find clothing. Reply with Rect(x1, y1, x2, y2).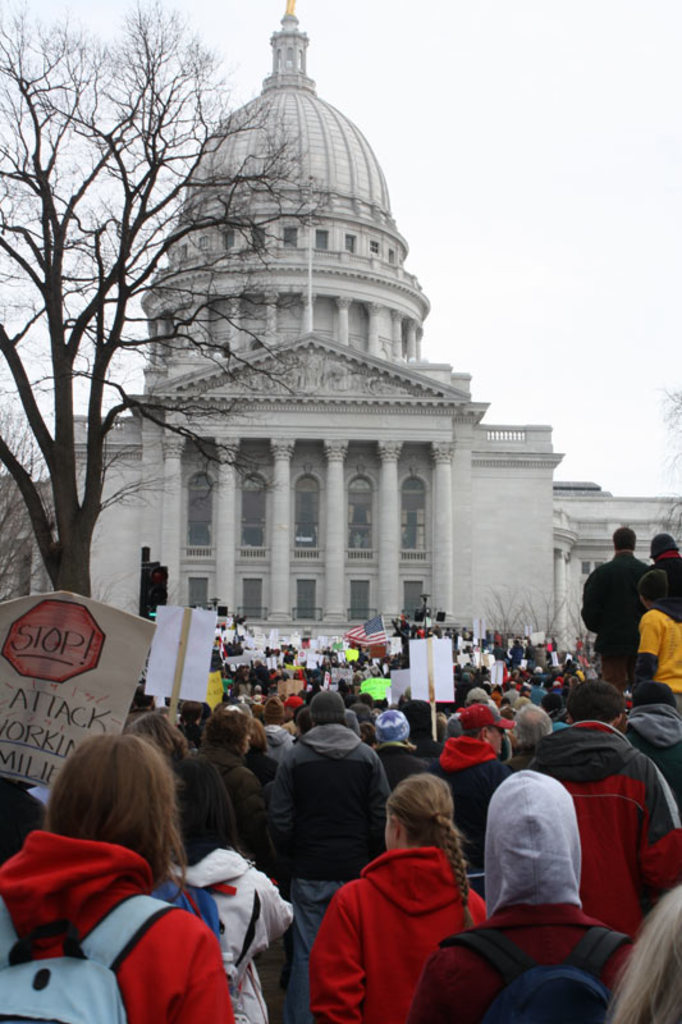
Rect(366, 728, 422, 790).
